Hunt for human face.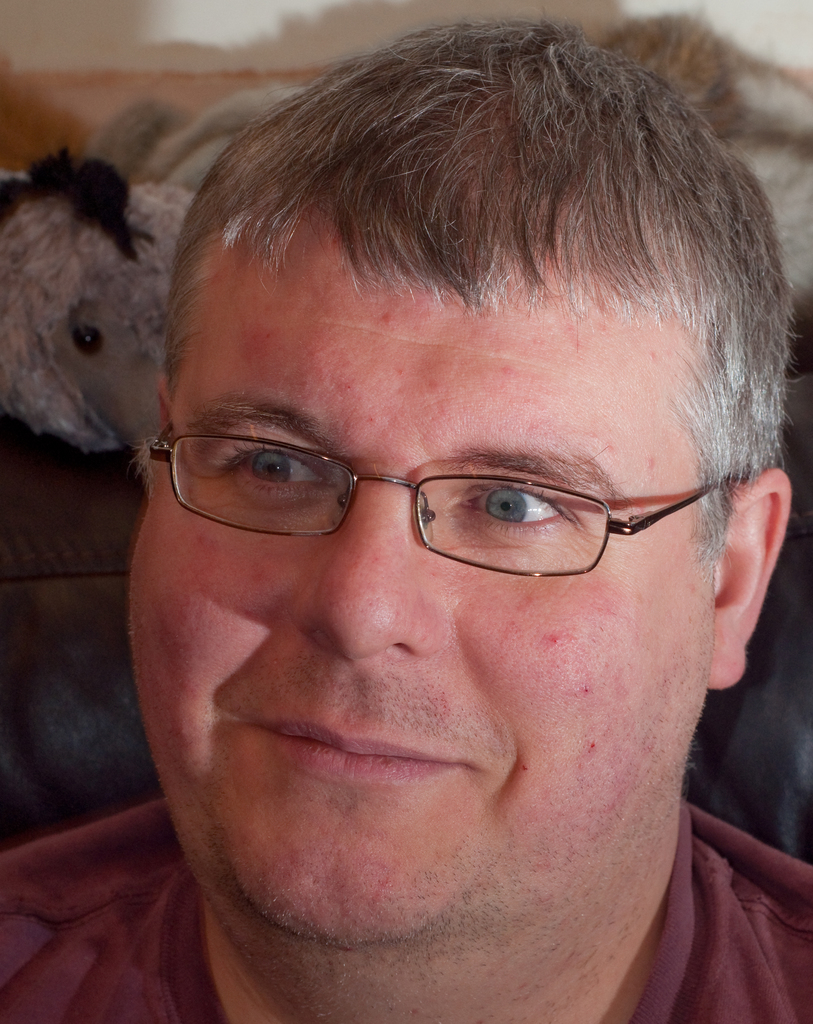
Hunted down at box=[131, 65, 775, 888].
